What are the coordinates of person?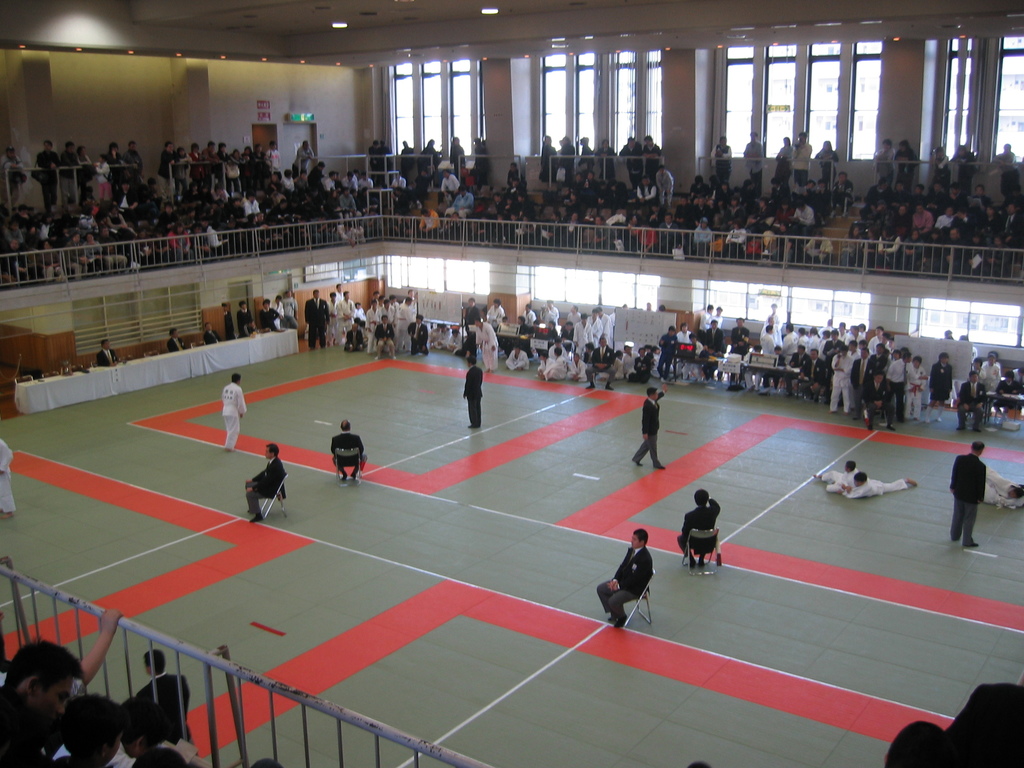
Rect(943, 329, 961, 341).
